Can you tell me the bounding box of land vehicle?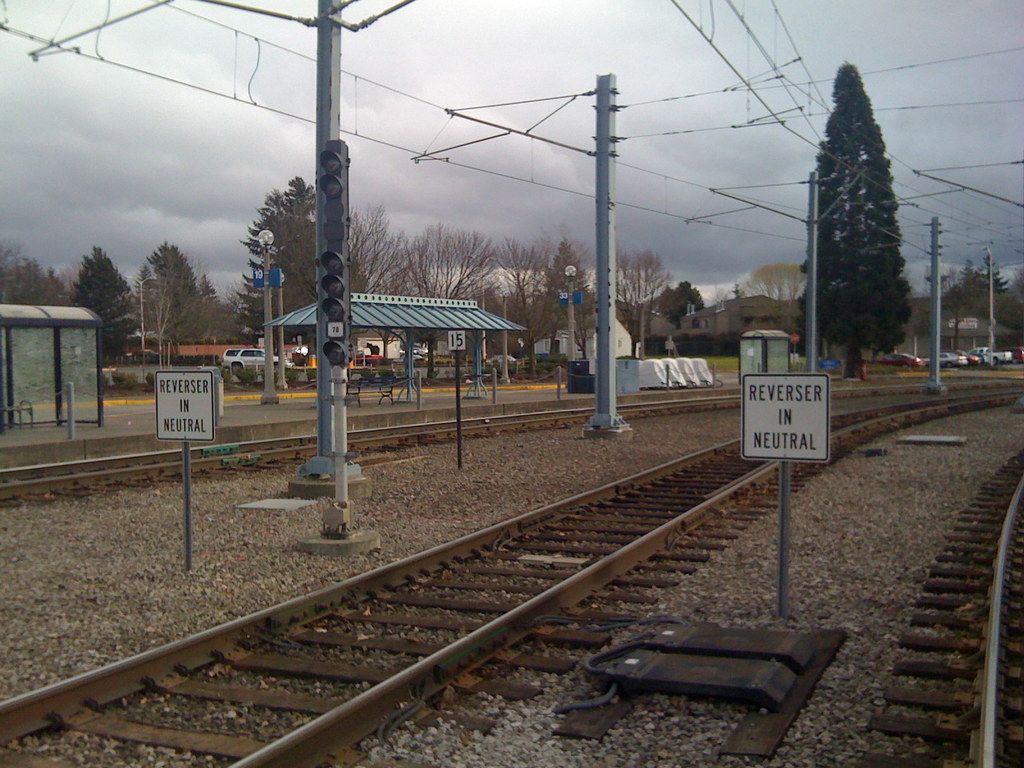
353 346 382 368.
